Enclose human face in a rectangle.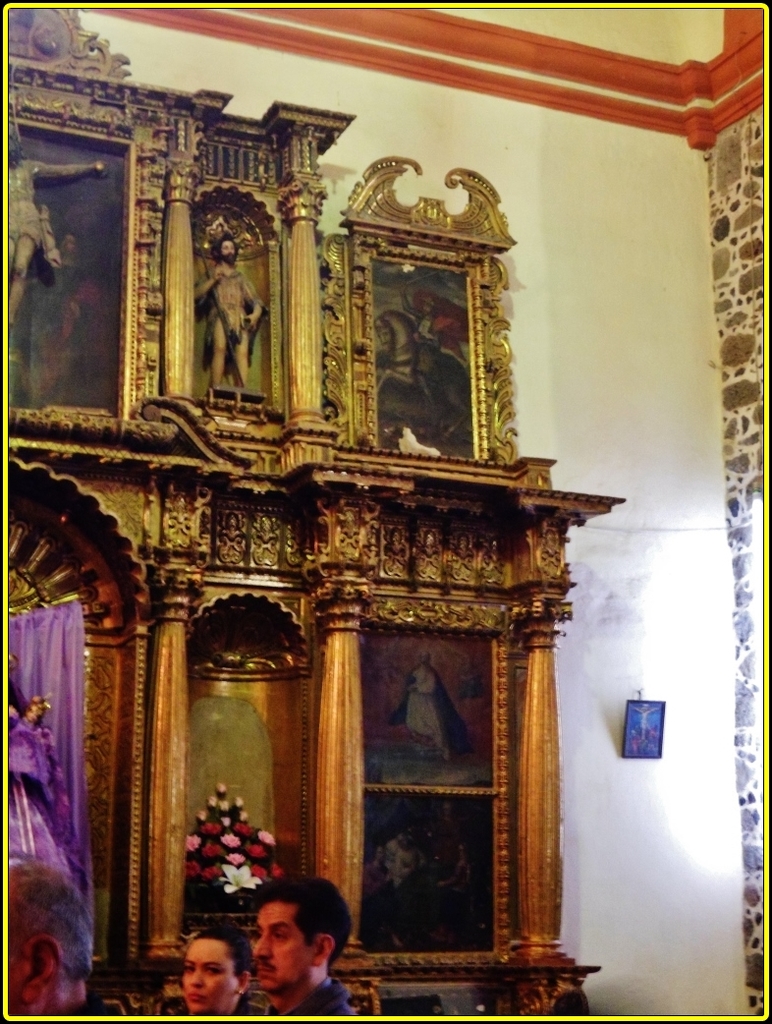
region(219, 242, 236, 266).
